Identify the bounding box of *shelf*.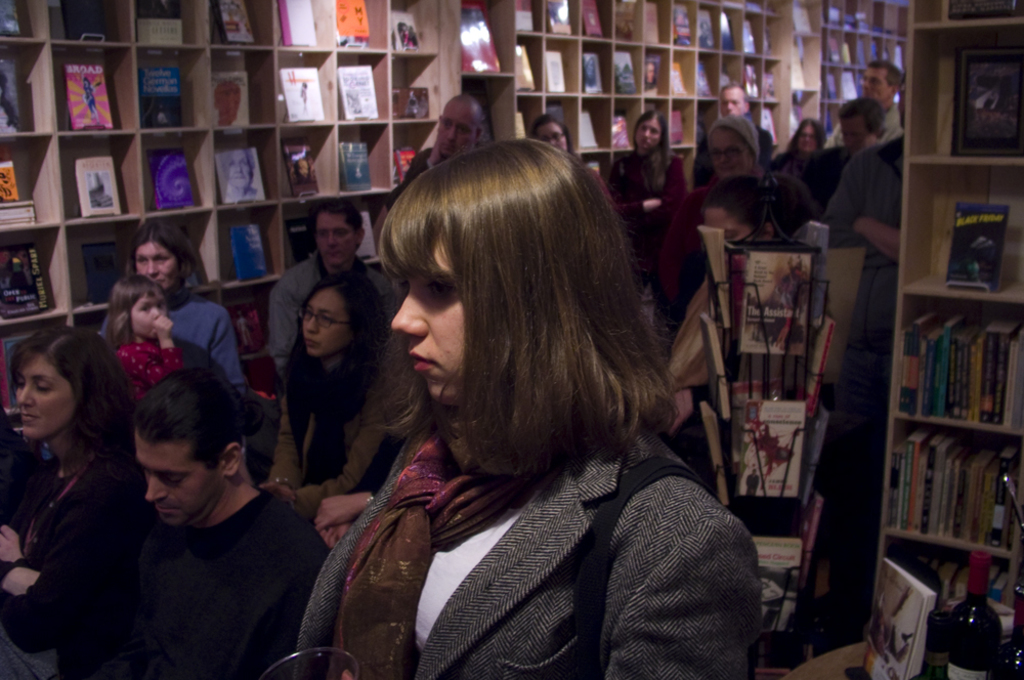
{"x1": 797, "y1": 0, "x2": 881, "y2": 197}.
